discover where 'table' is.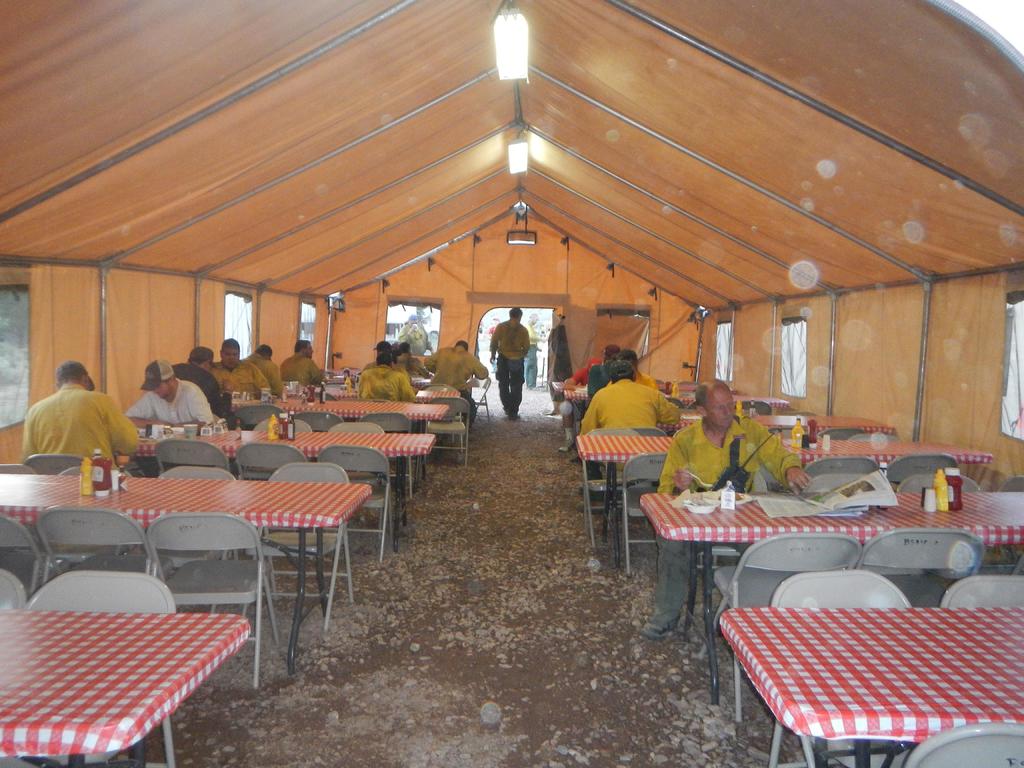
Discovered at crop(637, 491, 1023, 705).
